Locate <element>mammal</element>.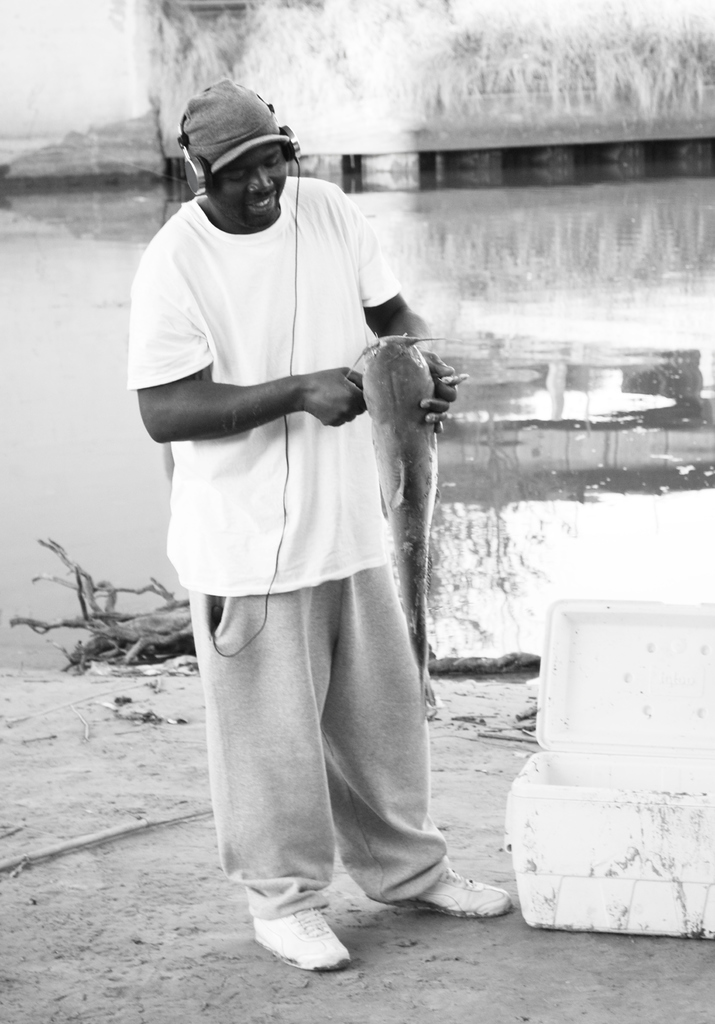
Bounding box: box(137, 107, 490, 919).
